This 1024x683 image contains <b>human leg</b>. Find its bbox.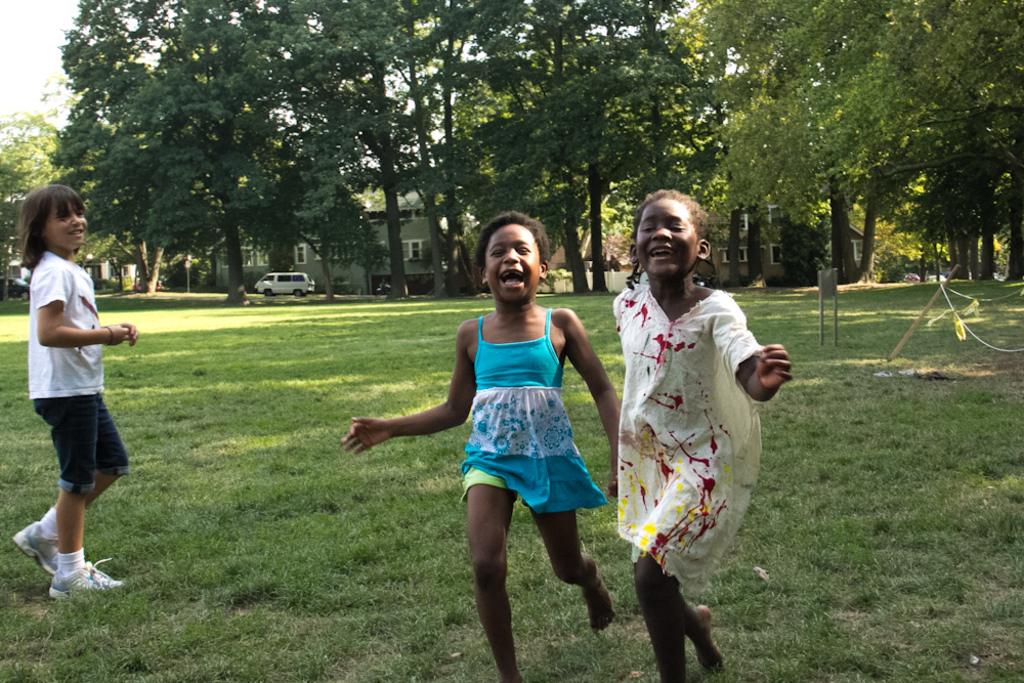
rect(528, 507, 608, 635).
